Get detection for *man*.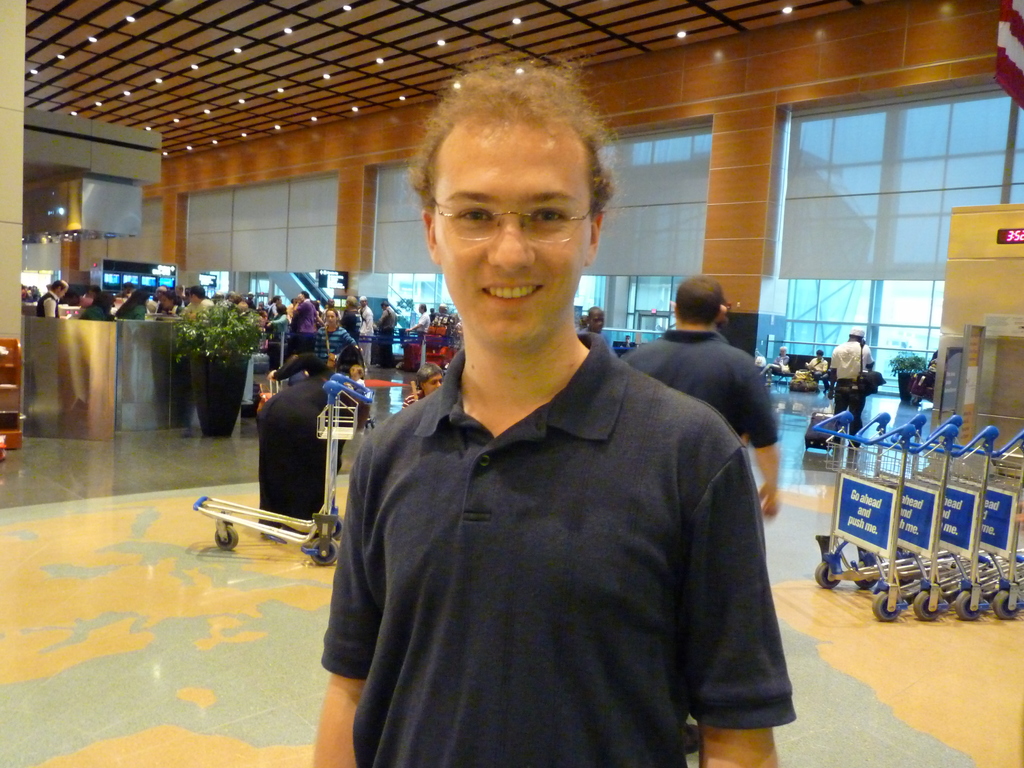
Detection: {"left": 620, "top": 278, "right": 783, "bottom": 520}.
